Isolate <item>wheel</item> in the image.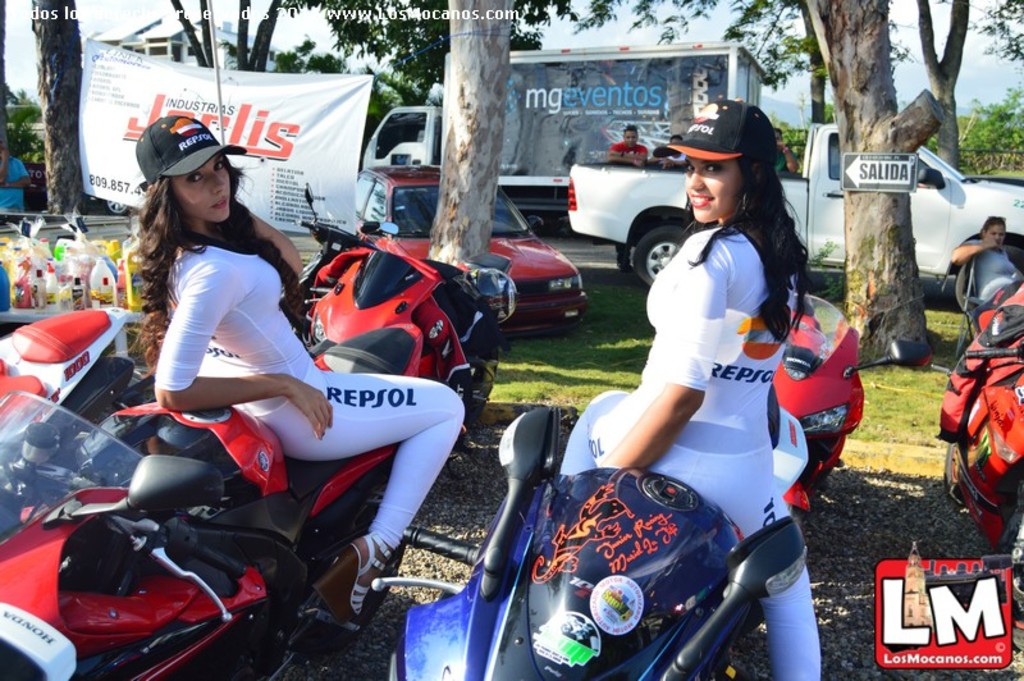
Isolated region: x1=1010, y1=512, x2=1023, y2=648.
